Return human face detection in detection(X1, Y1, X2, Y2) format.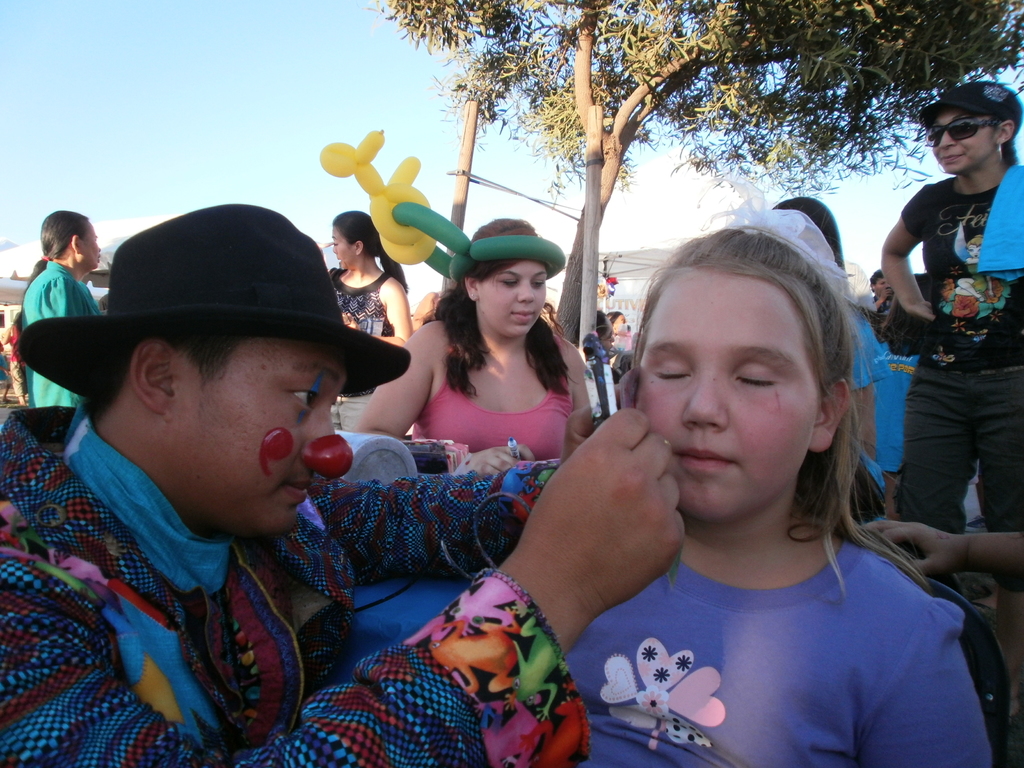
detection(933, 111, 995, 175).
